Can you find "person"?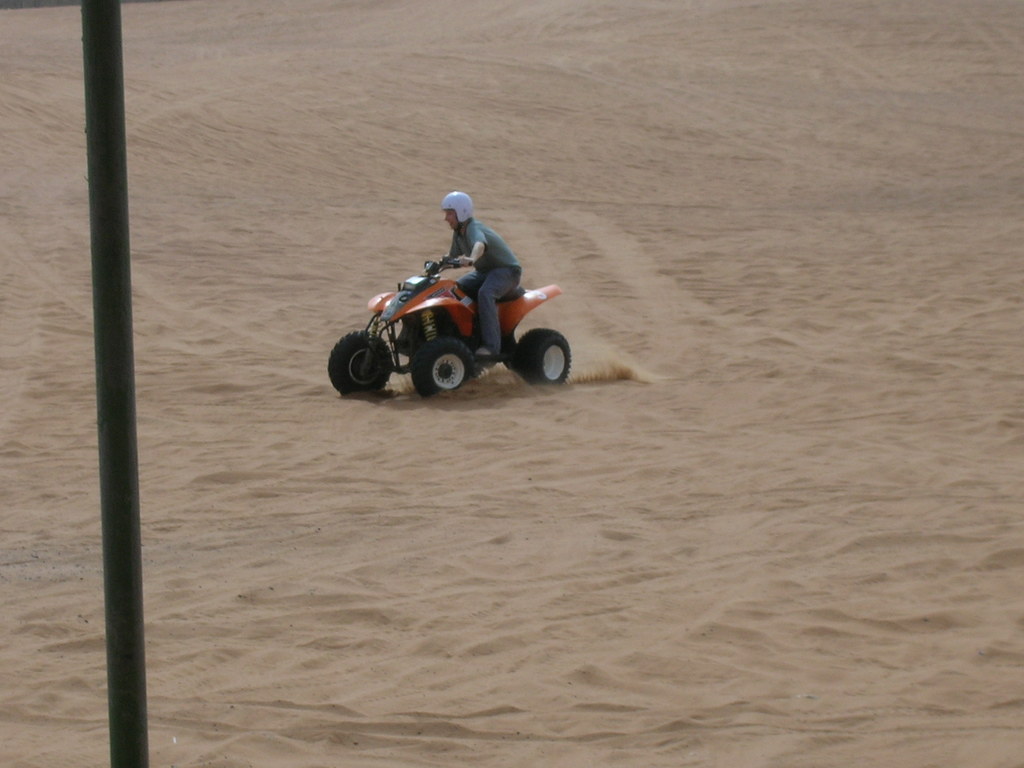
Yes, bounding box: left=445, top=189, right=520, bottom=362.
